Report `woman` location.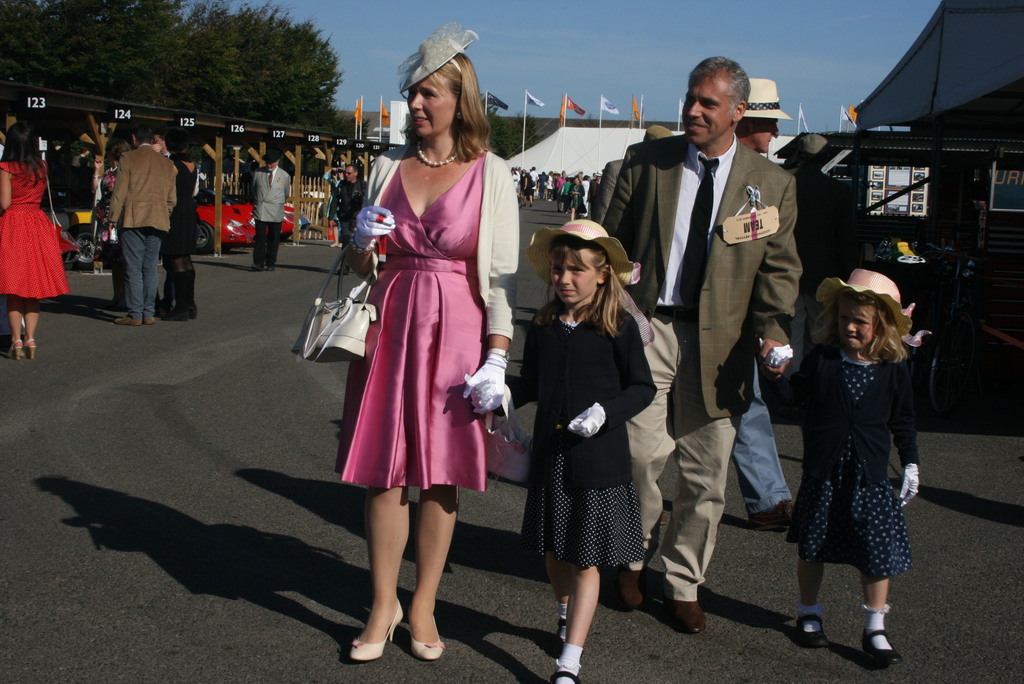
Report: BBox(163, 126, 198, 320).
